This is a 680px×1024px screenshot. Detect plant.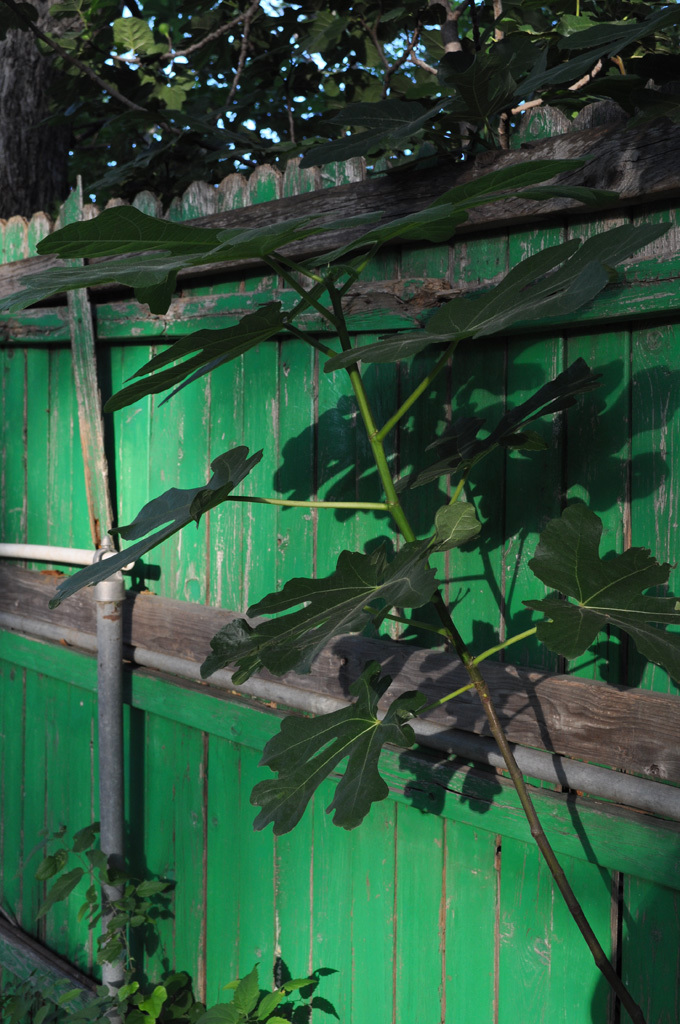
crop(57, 822, 189, 999).
